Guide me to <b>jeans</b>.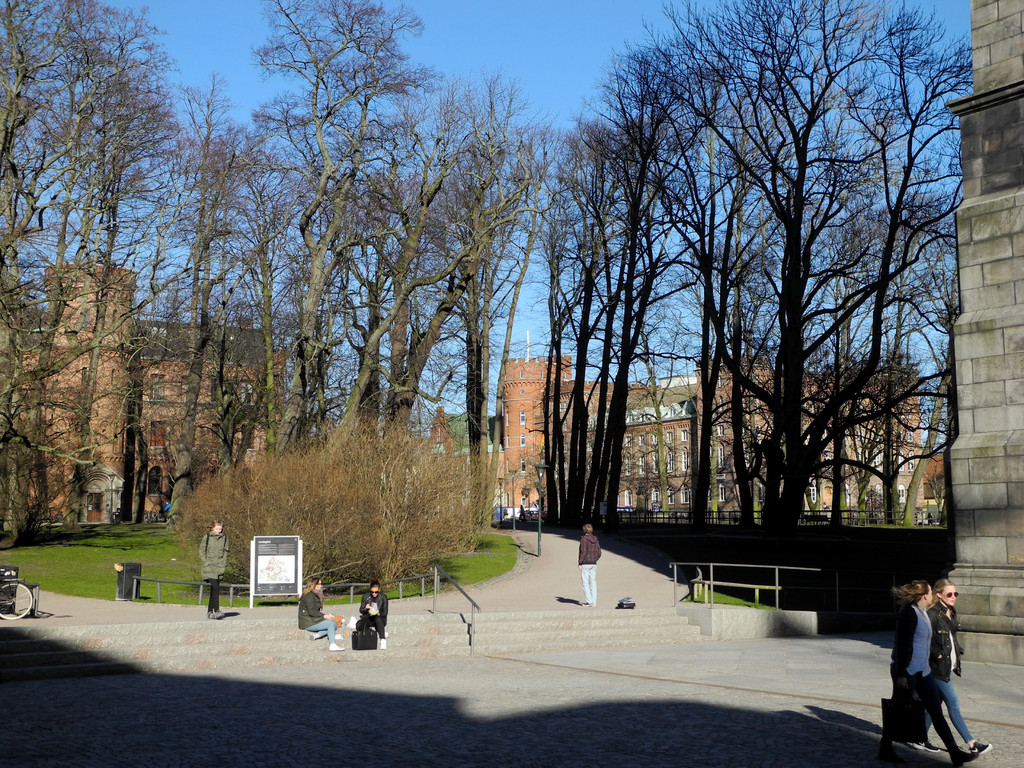
Guidance: left=307, top=618, right=337, bottom=640.
